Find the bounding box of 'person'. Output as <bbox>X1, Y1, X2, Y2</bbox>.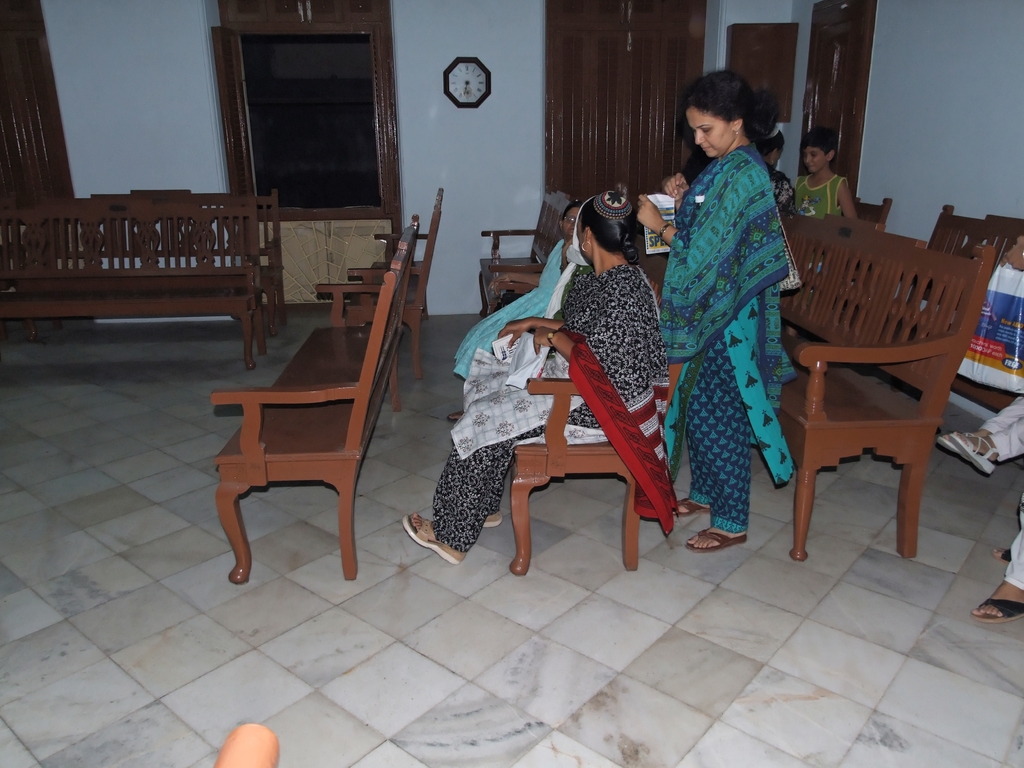
<bbox>945, 395, 1023, 471</bbox>.
